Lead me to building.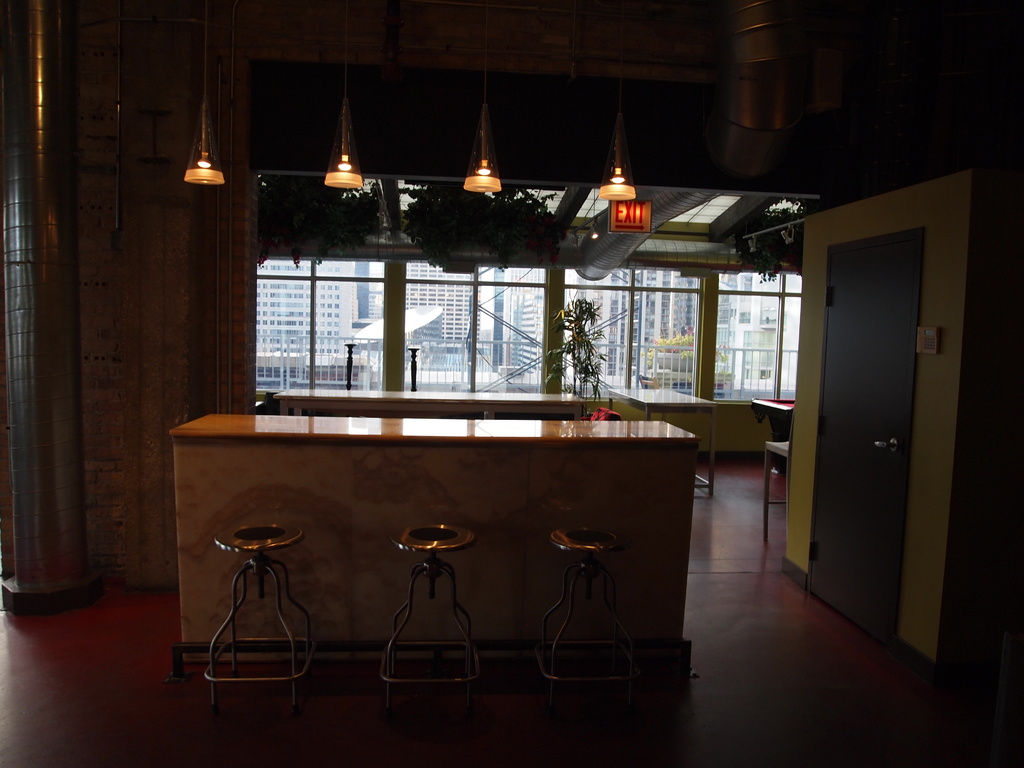
Lead to [left=1, top=0, right=1023, bottom=767].
